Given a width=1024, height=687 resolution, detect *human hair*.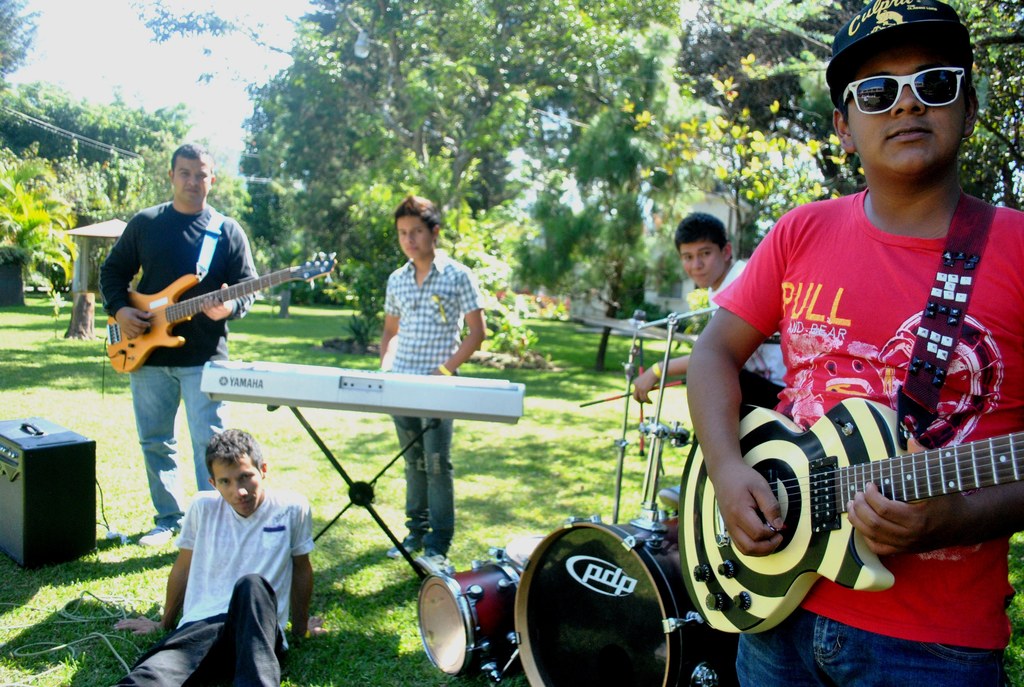
left=207, top=427, right=263, bottom=481.
